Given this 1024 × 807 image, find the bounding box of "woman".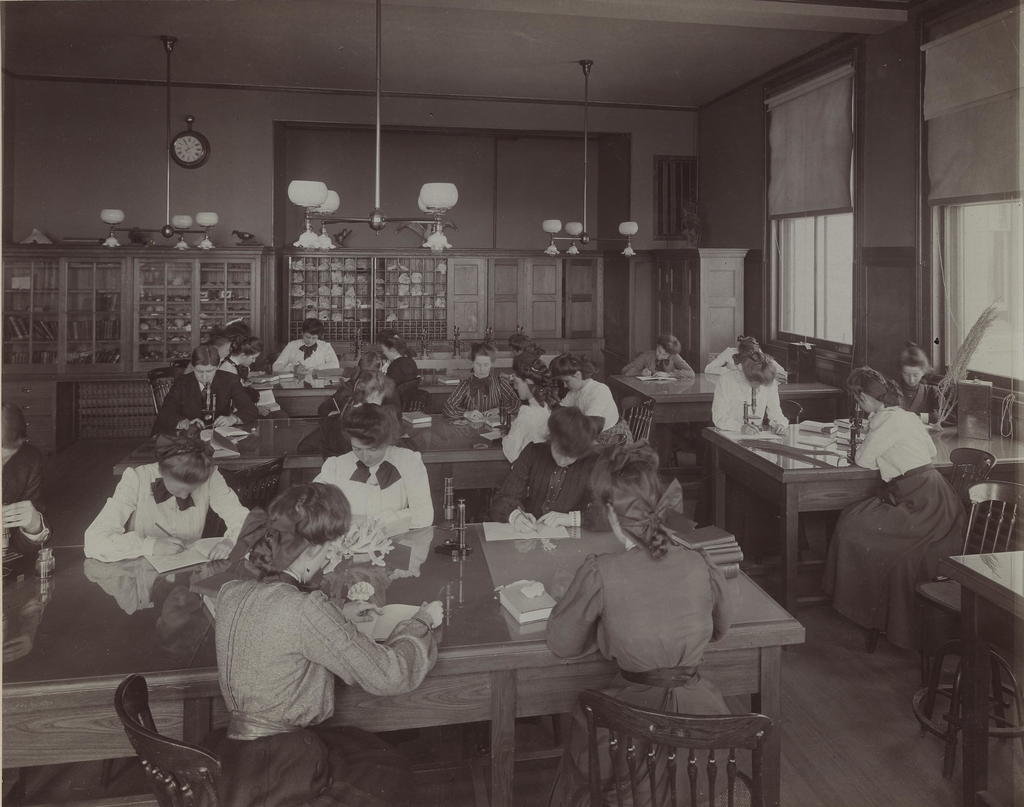
BBox(615, 337, 700, 456).
